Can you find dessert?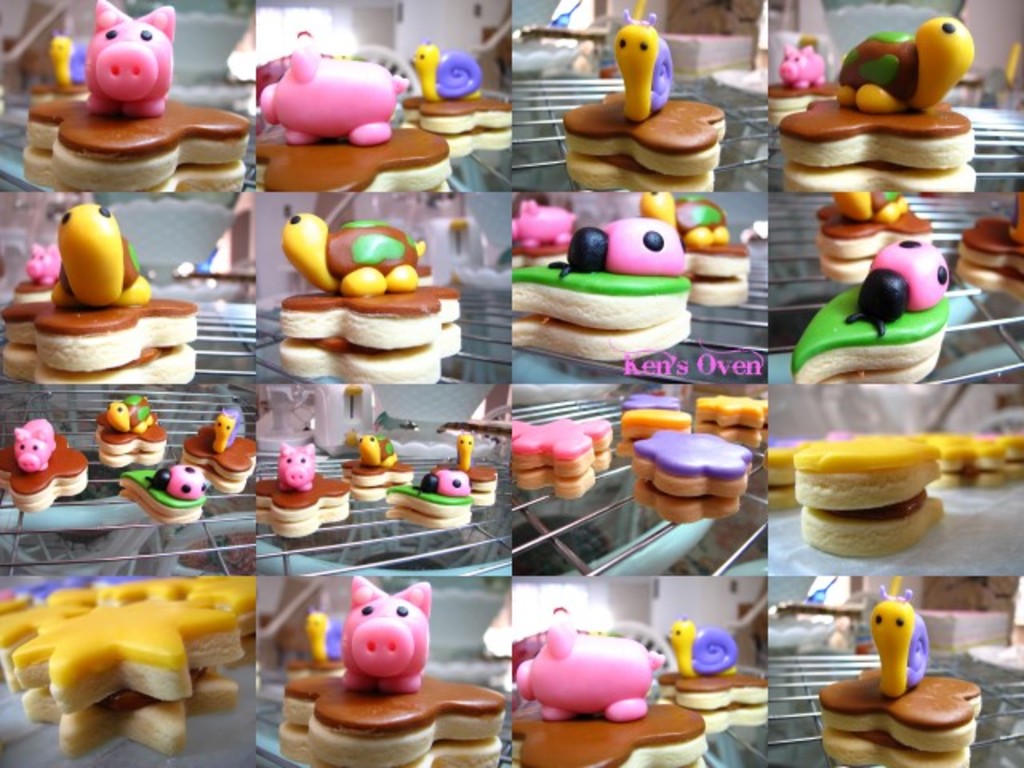
Yes, bounding box: 282, 576, 506, 766.
